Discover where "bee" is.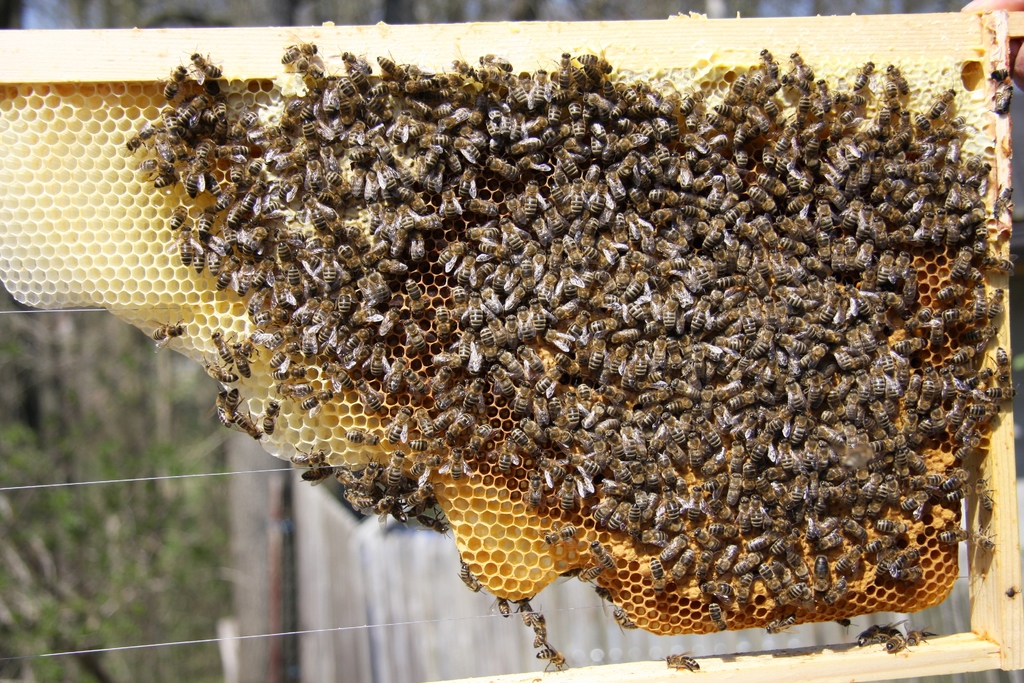
Discovered at l=714, t=132, r=734, b=150.
